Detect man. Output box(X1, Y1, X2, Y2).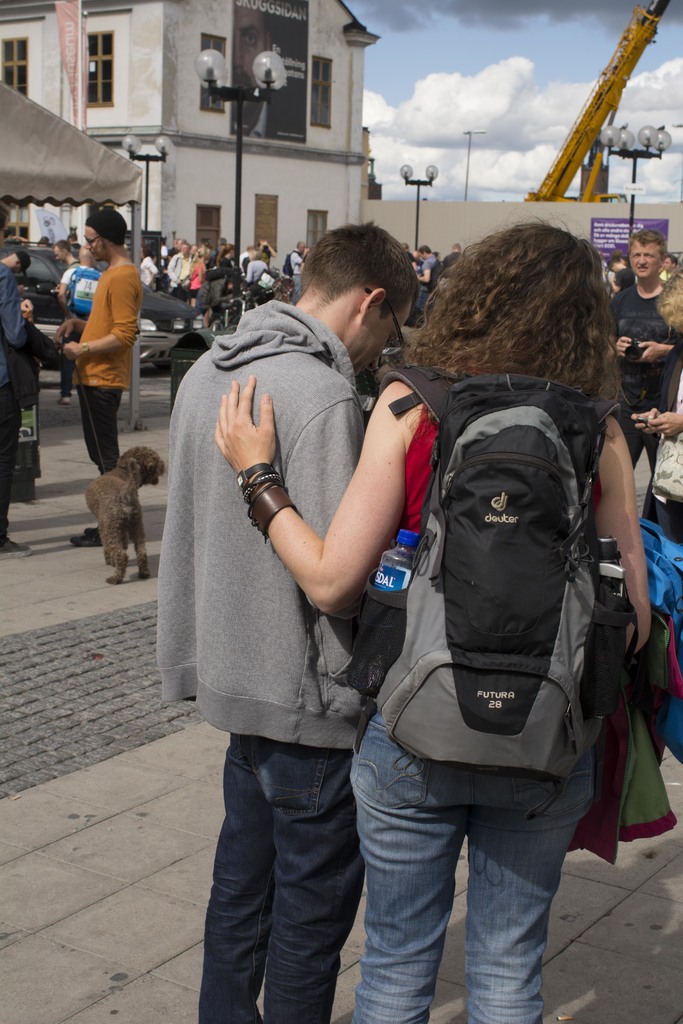
box(445, 243, 464, 264).
